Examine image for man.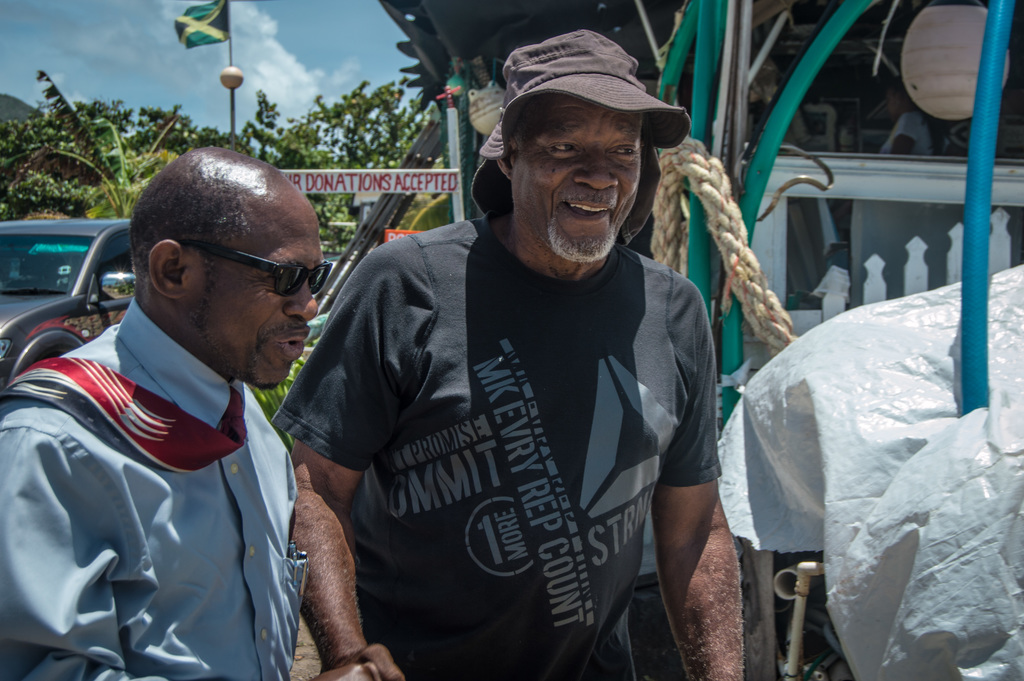
Examination result: <region>271, 25, 742, 680</region>.
